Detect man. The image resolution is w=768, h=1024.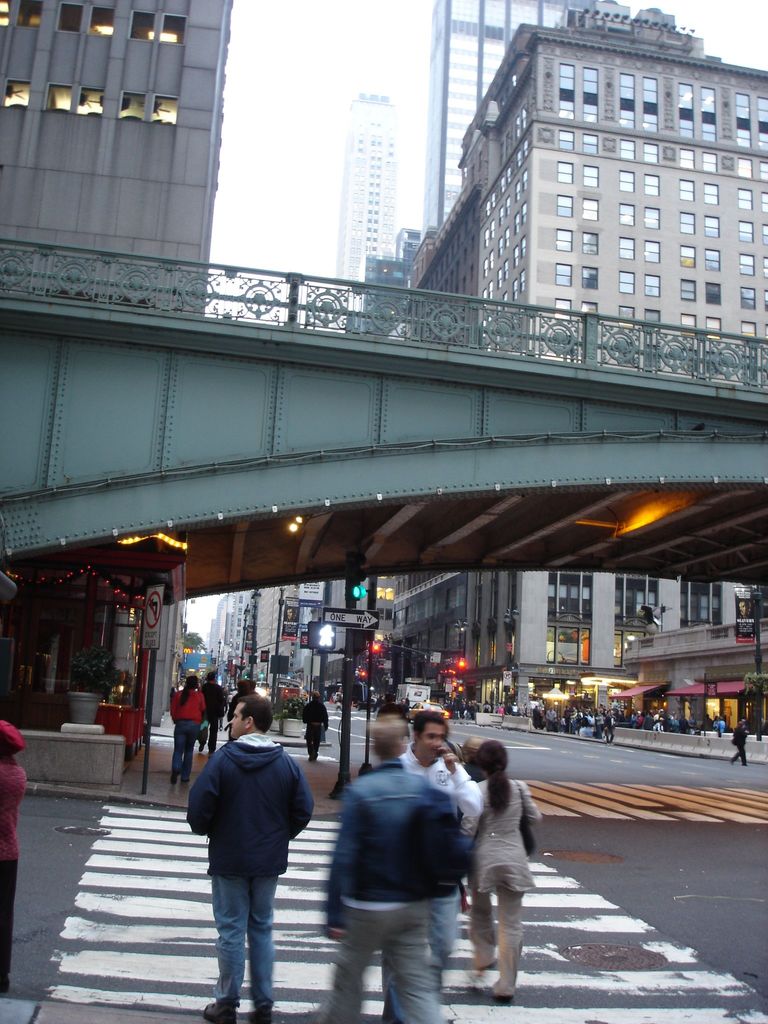
left=189, top=698, right=317, bottom=1004.
